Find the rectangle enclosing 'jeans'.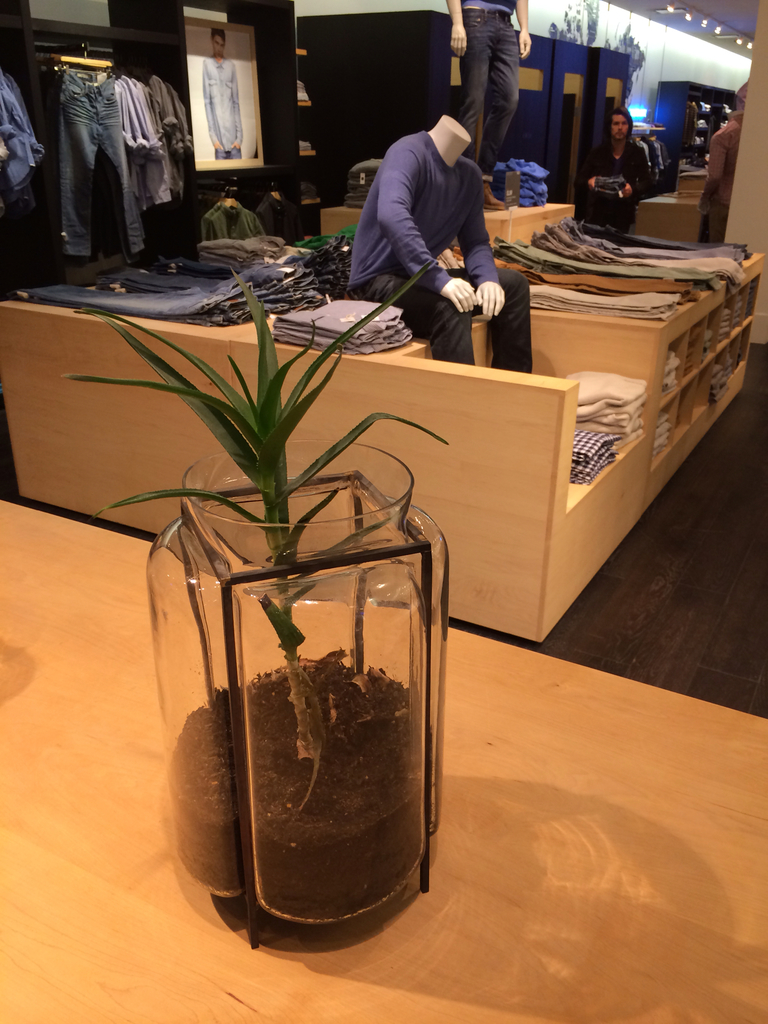
(x1=59, y1=71, x2=145, y2=260).
